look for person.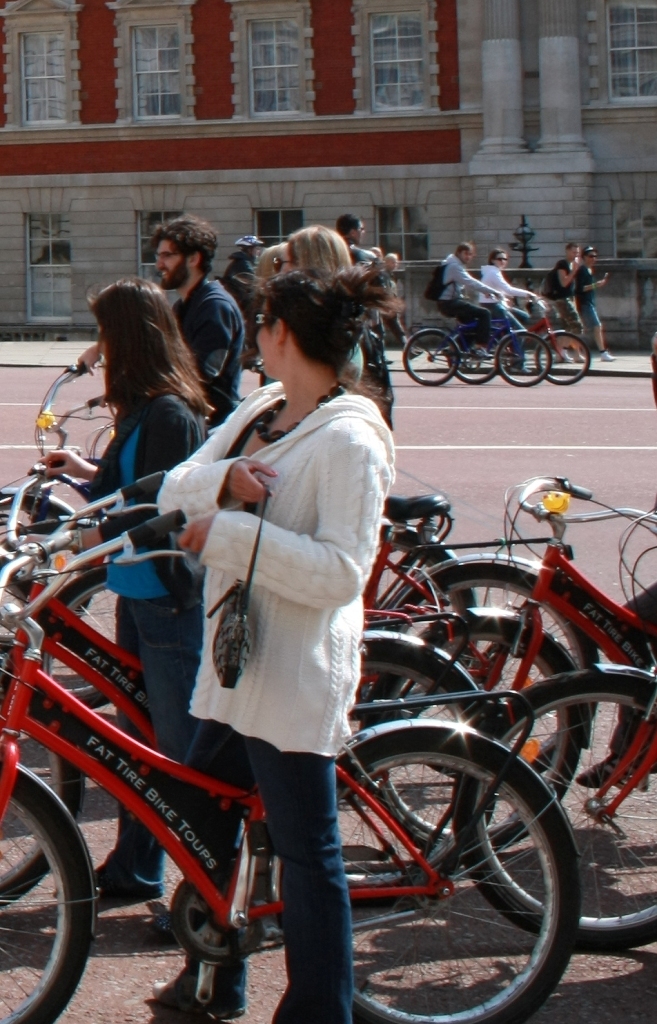
Found: [290, 228, 406, 437].
